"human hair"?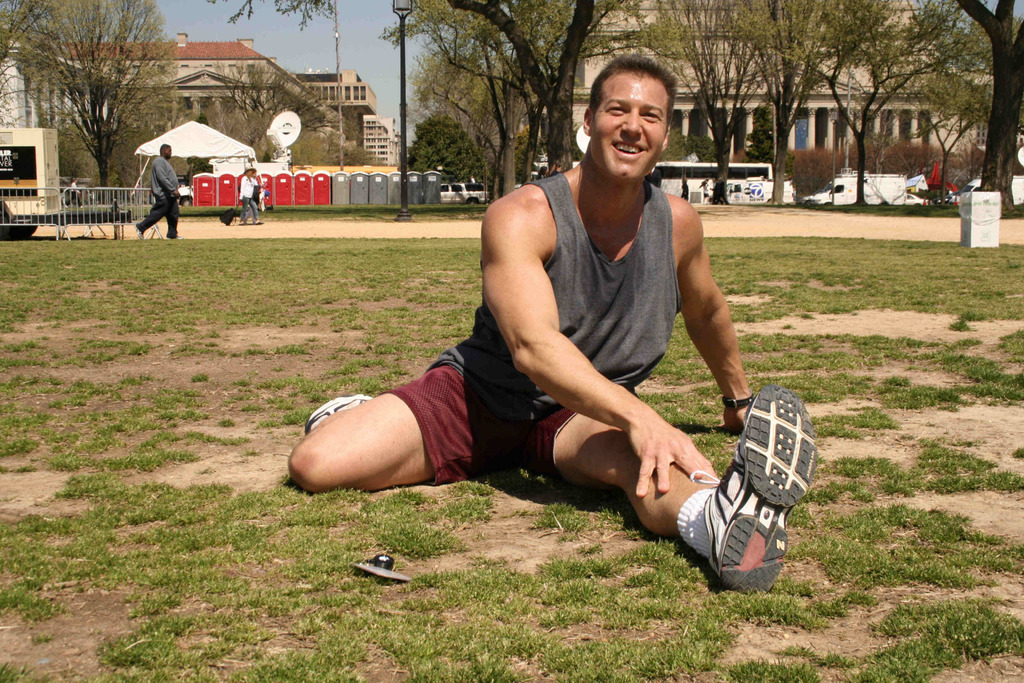
x1=159 y1=144 x2=170 y2=155
